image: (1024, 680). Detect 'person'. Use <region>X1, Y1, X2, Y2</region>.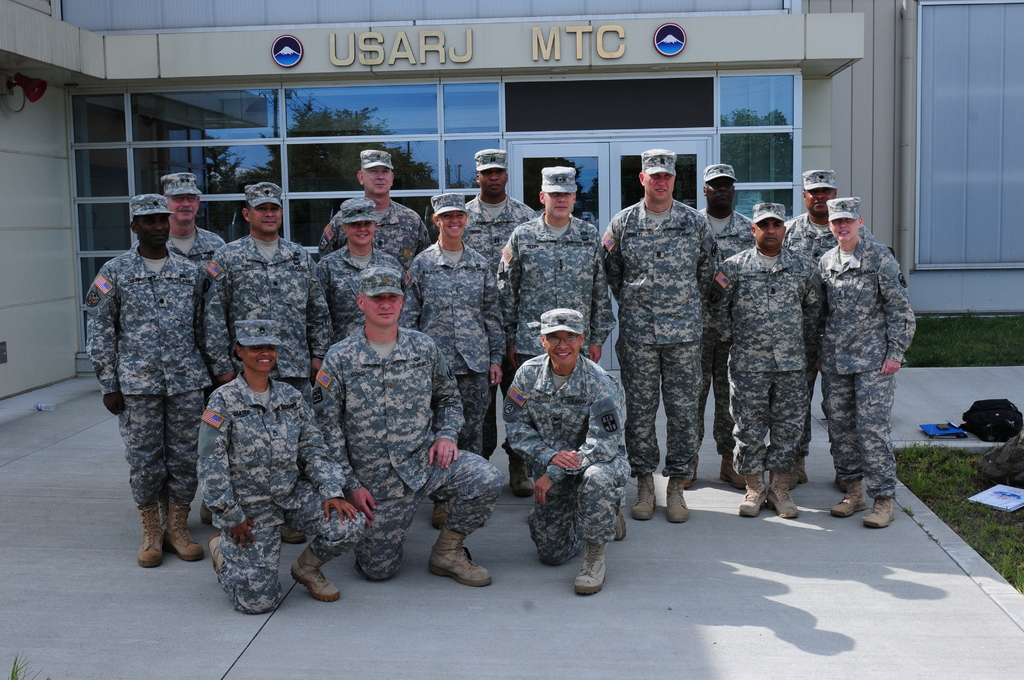
<region>403, 191, 506, 530</region>.
